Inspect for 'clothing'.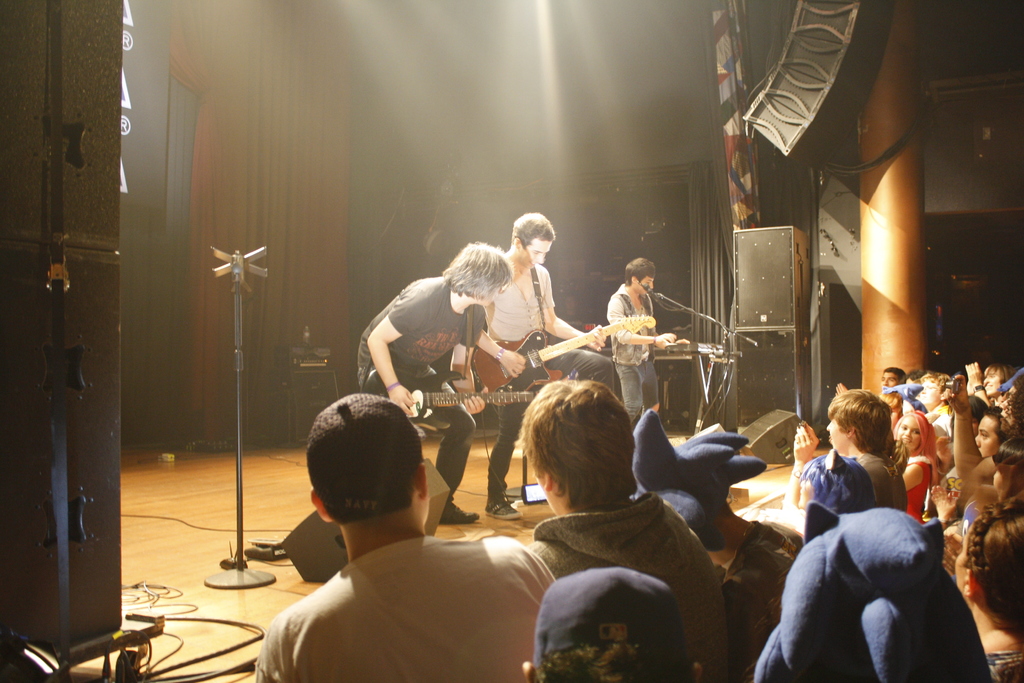
Inspection: detection(808, 454, 908, 507).
